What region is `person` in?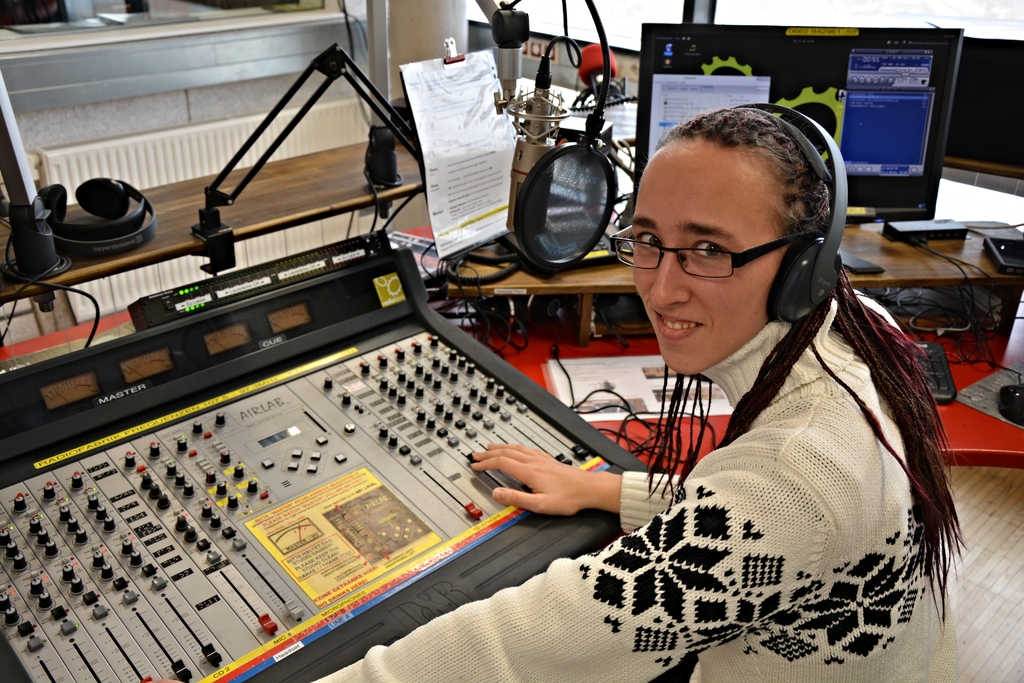
select_region(447, 83, 930, 664).
